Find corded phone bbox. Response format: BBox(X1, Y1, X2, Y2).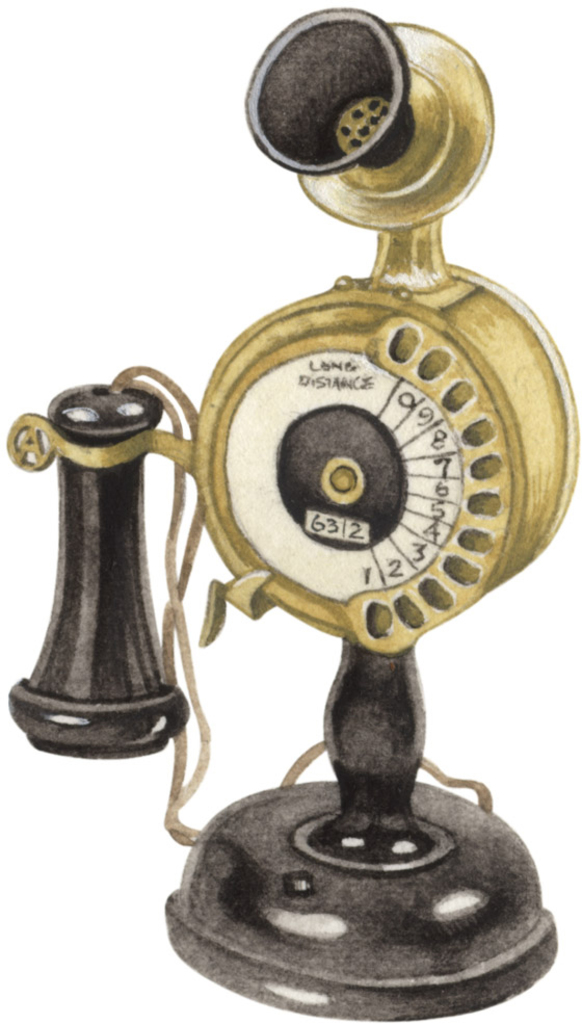
BBox(6, 2, 580, 1018).
